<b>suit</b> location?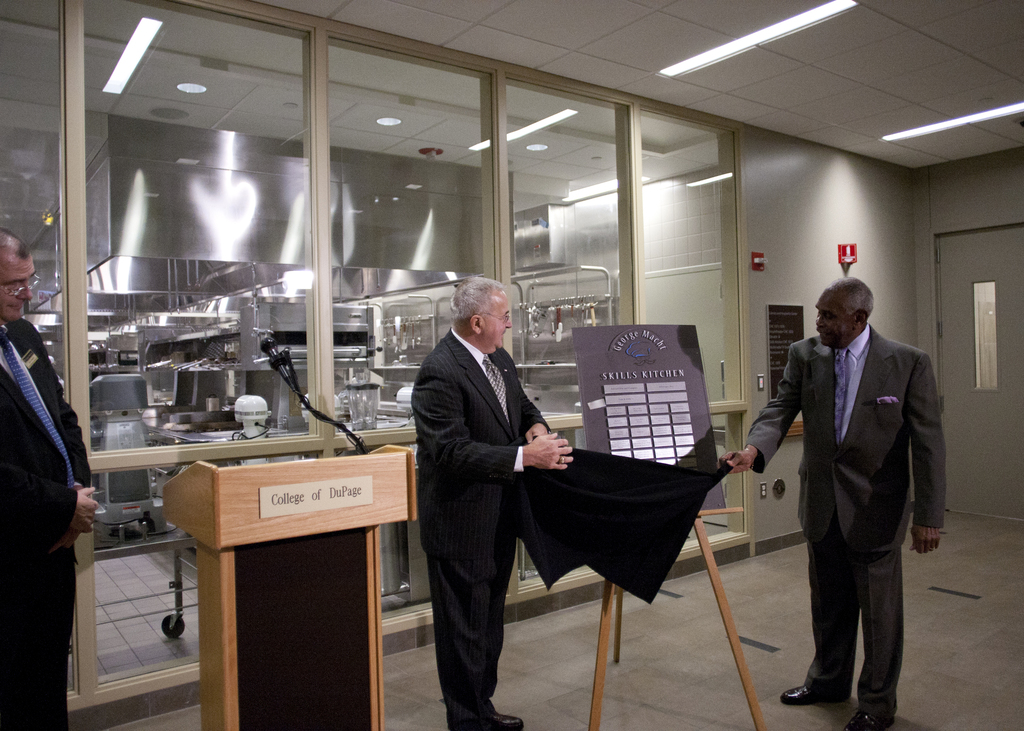
<box>408,324,548,730</box>
